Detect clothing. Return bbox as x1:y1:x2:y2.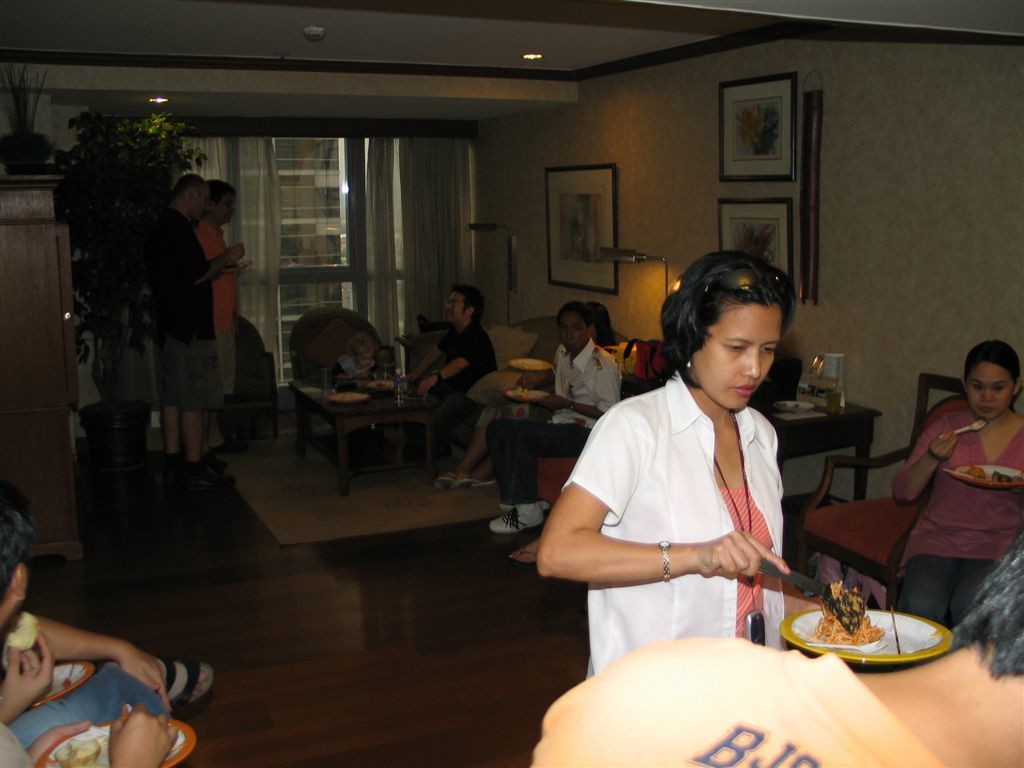
419:322:496:431.
